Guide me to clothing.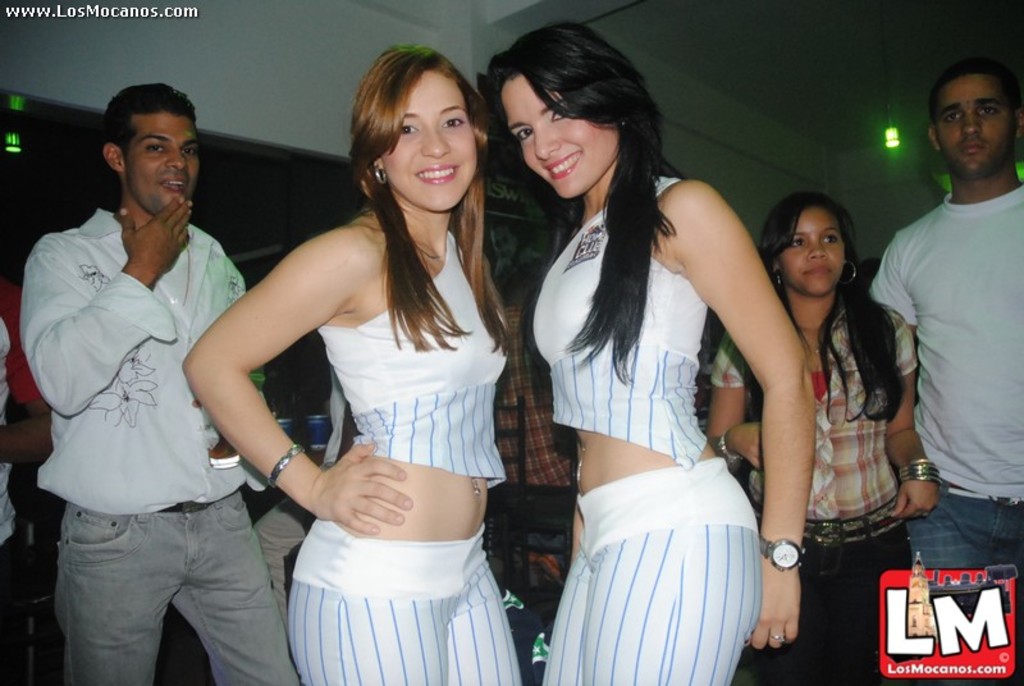
Guidance: region(287, 516, 522, 685).
